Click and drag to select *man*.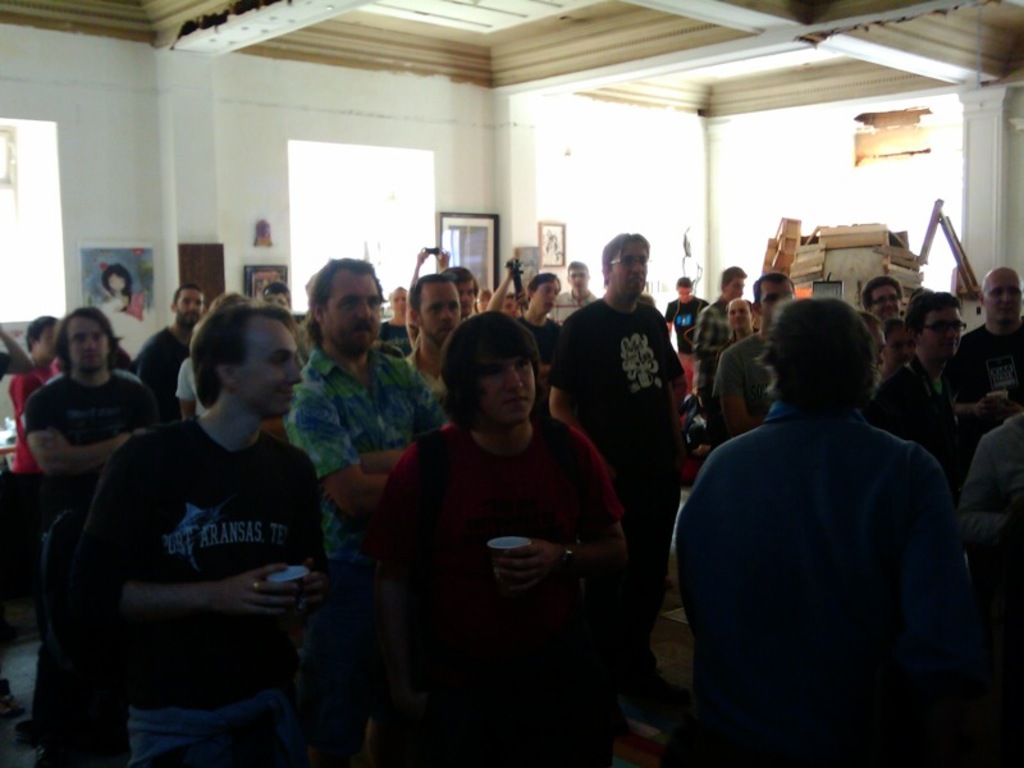
Selection: x1=544, y1=227, x2=690, y2=596.
